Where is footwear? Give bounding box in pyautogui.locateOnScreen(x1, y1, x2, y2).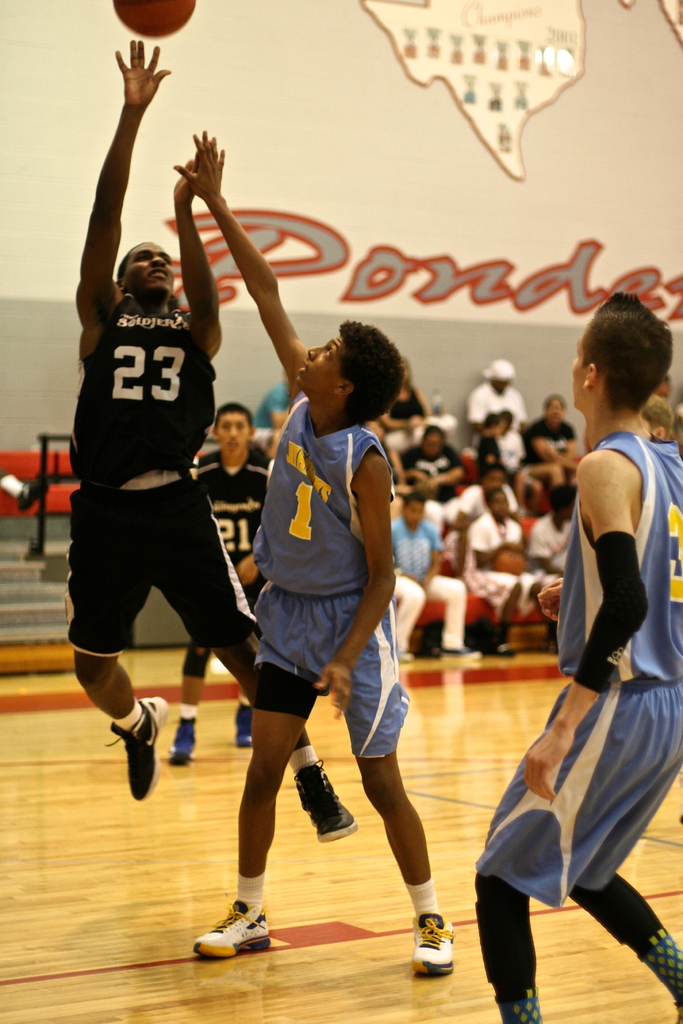
pyautogui.locateOnScreen(194, 911, 287, 970).
